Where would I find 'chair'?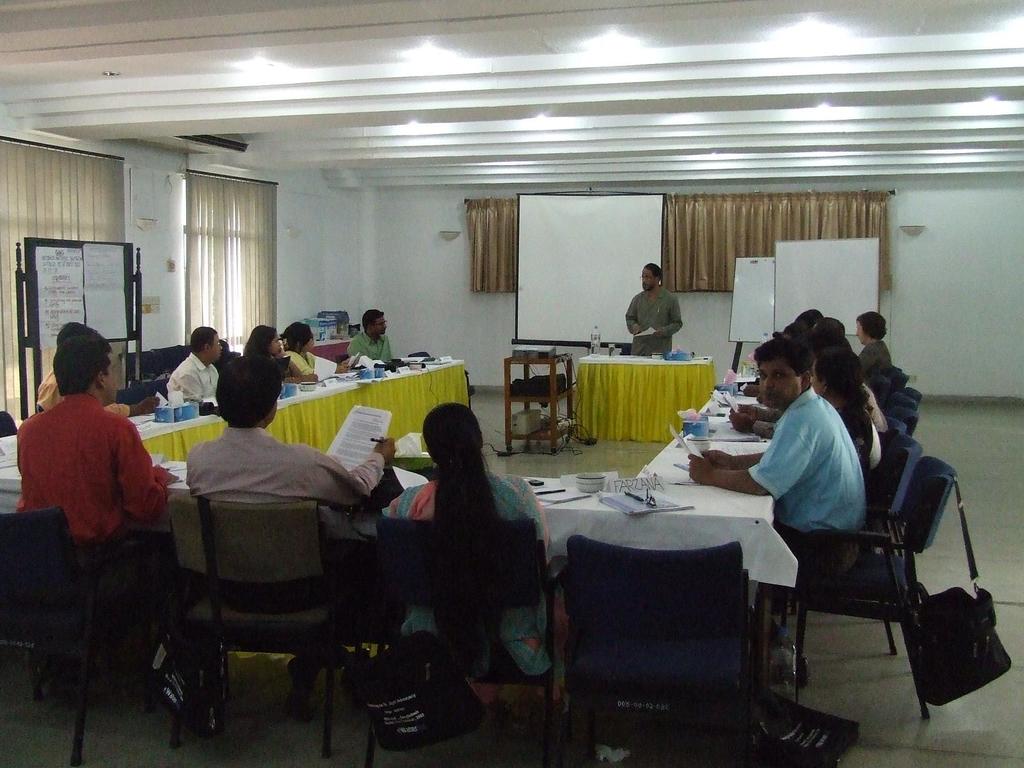
At <region>868, 431, 919, 521</region>.
